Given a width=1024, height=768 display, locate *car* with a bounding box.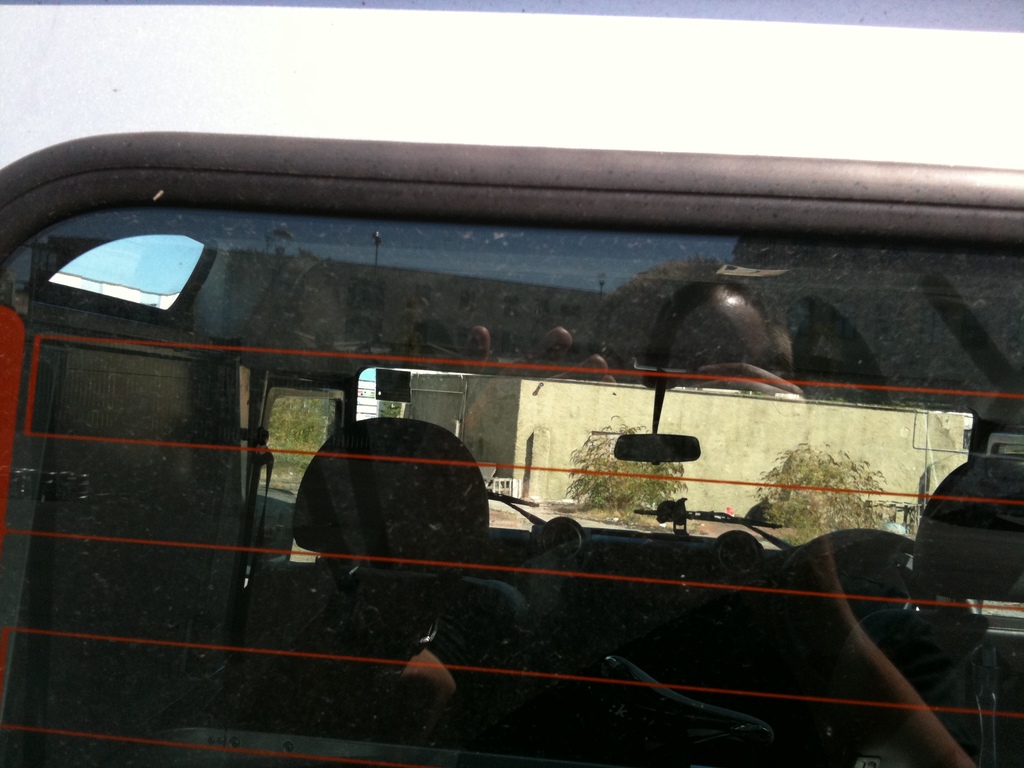
Located: left=0, top=129, right=1023, bottom=767.
